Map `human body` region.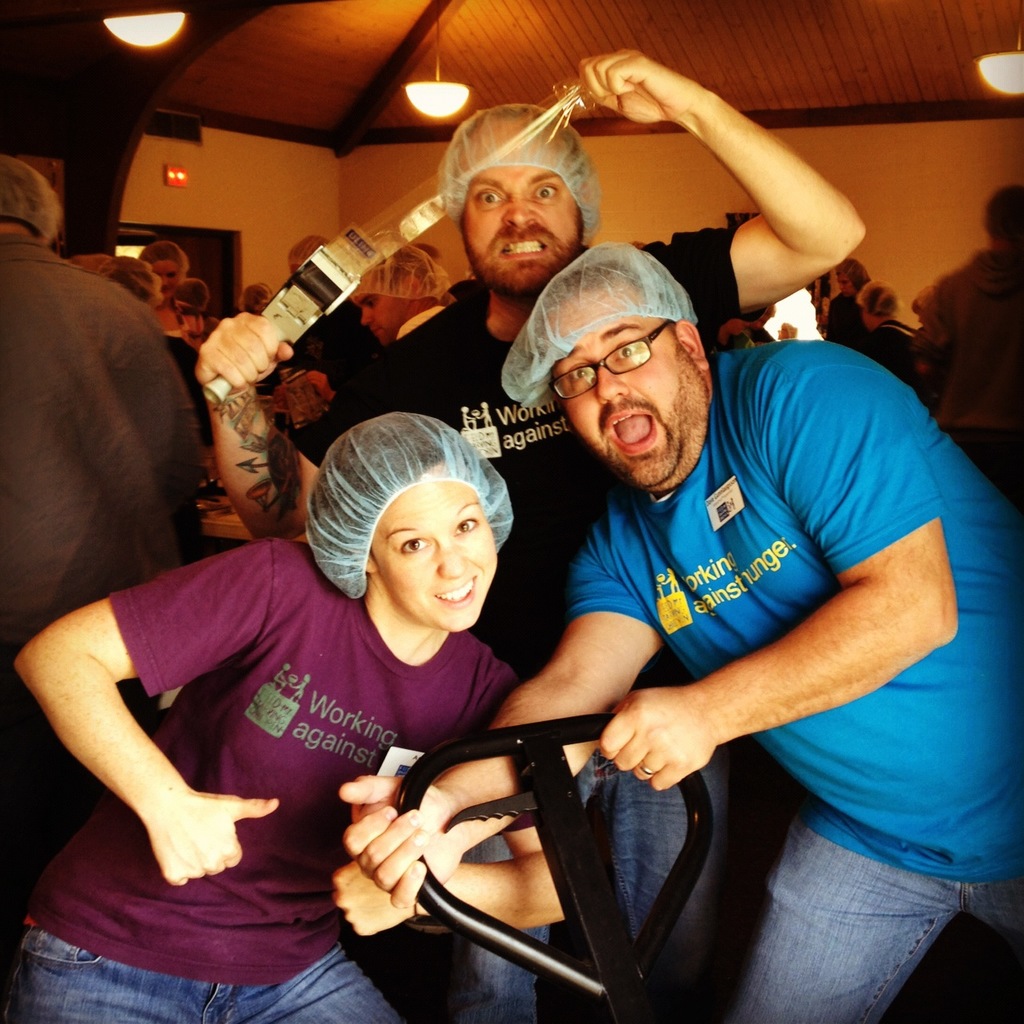
Mapped to pyautogui.locateOnScreen(336, 349, 1023, 1023).
